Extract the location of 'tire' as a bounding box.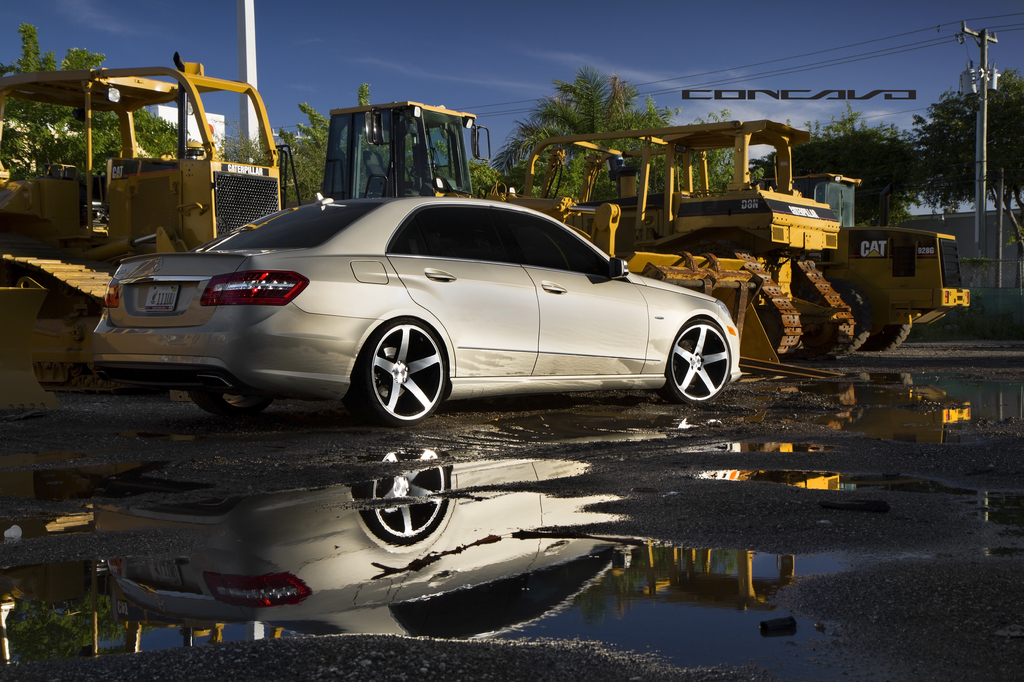
[829, 281, 877, 355].
